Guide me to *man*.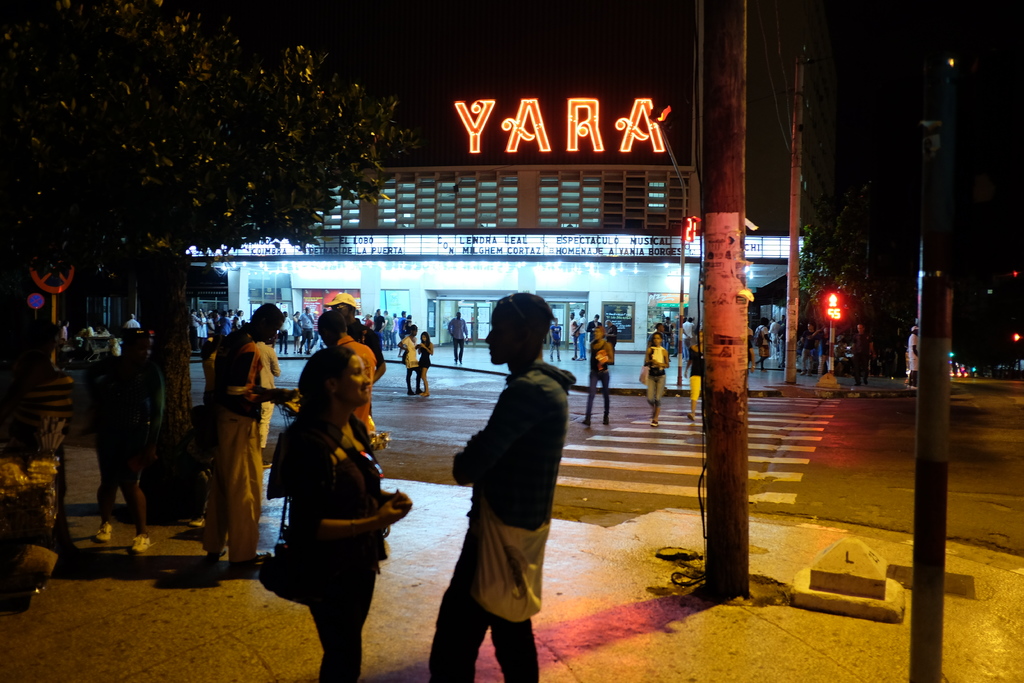
Guidance: {"left": 447, "top": 310, "right": 471, "bottom": 364}.
